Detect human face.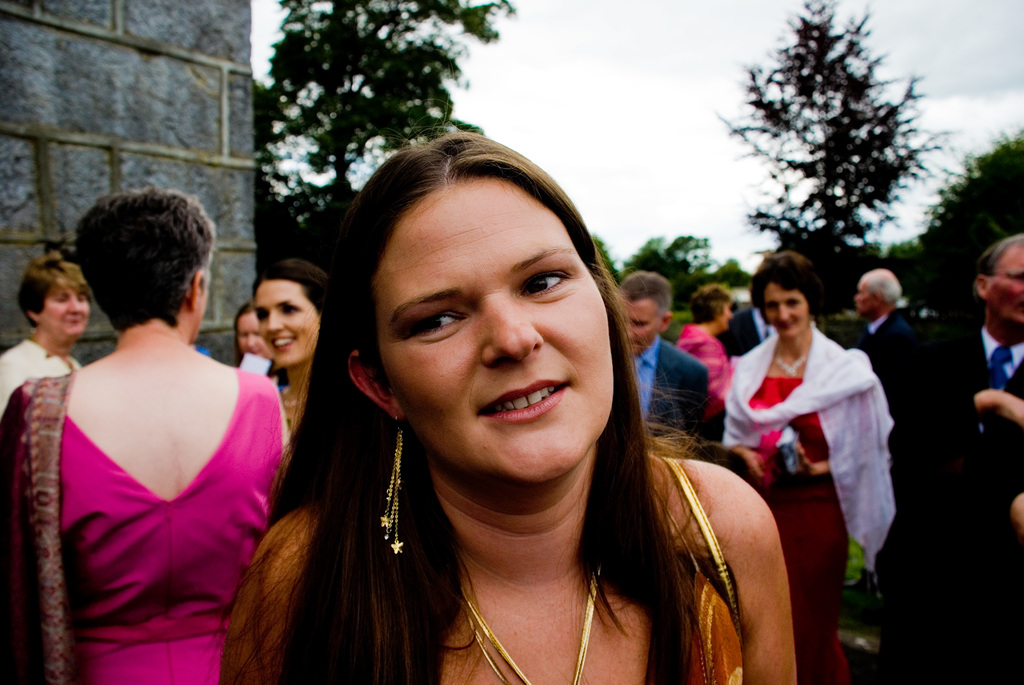
Detected at Rect(855, 280, 876, 318).
